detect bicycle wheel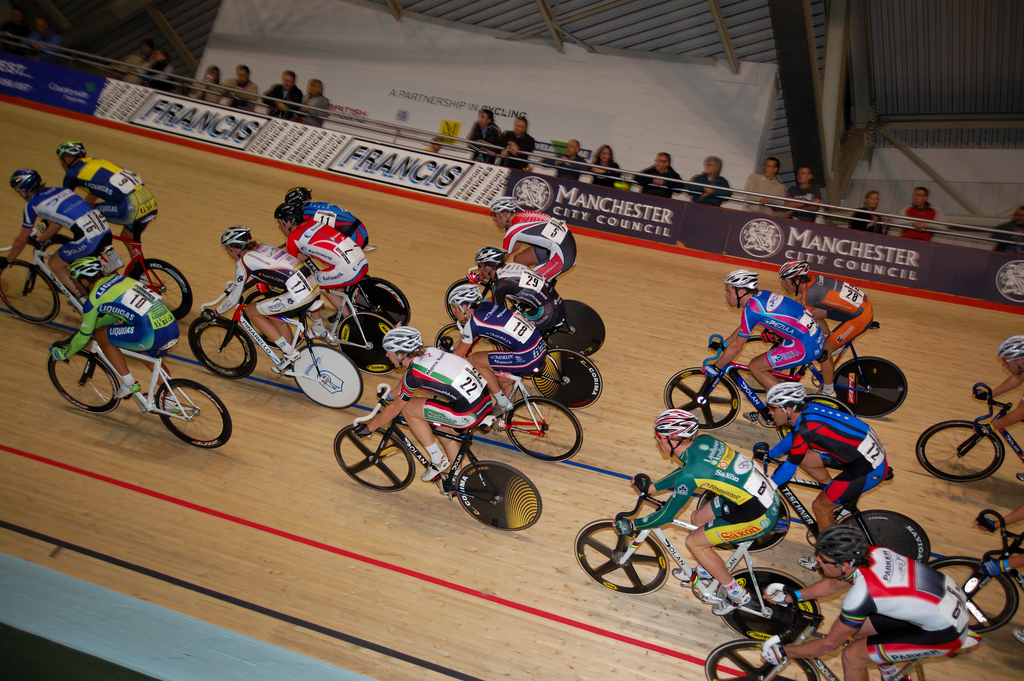
box(0, 262, 71, 326)
